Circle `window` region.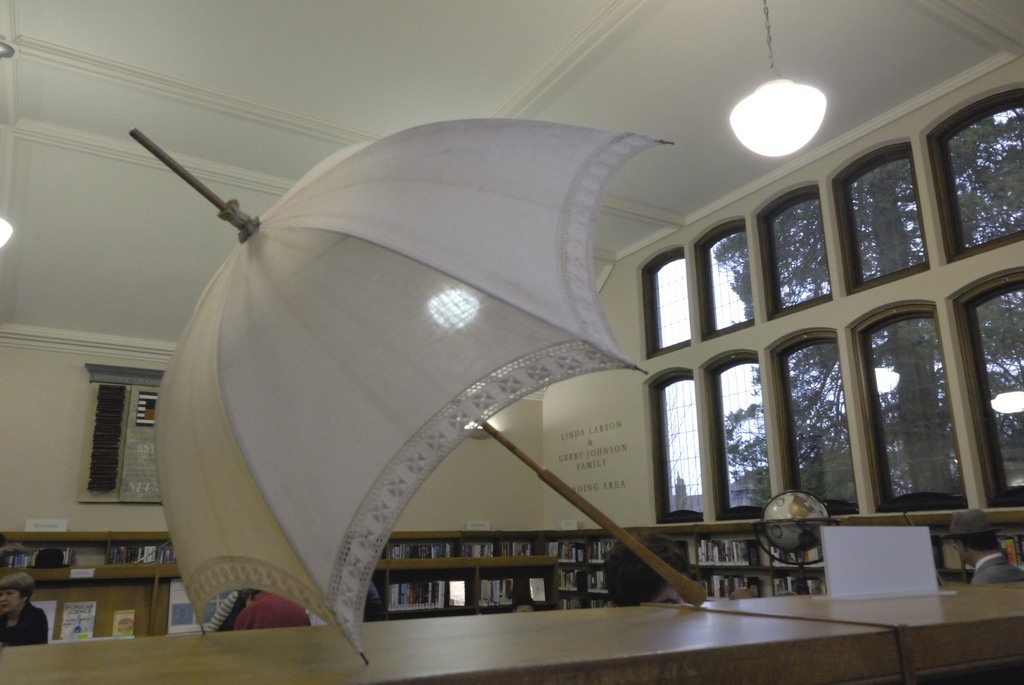
Region: BBox(754, 180, 835, 318).
